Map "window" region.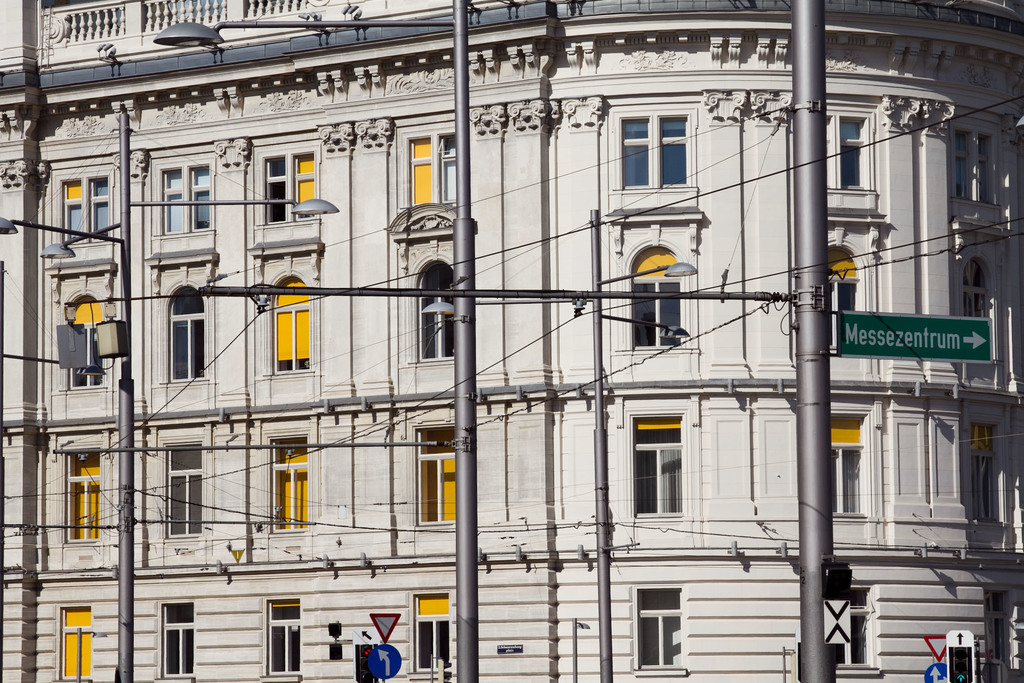
Mapped to <box>824,119,868,189</box>.
